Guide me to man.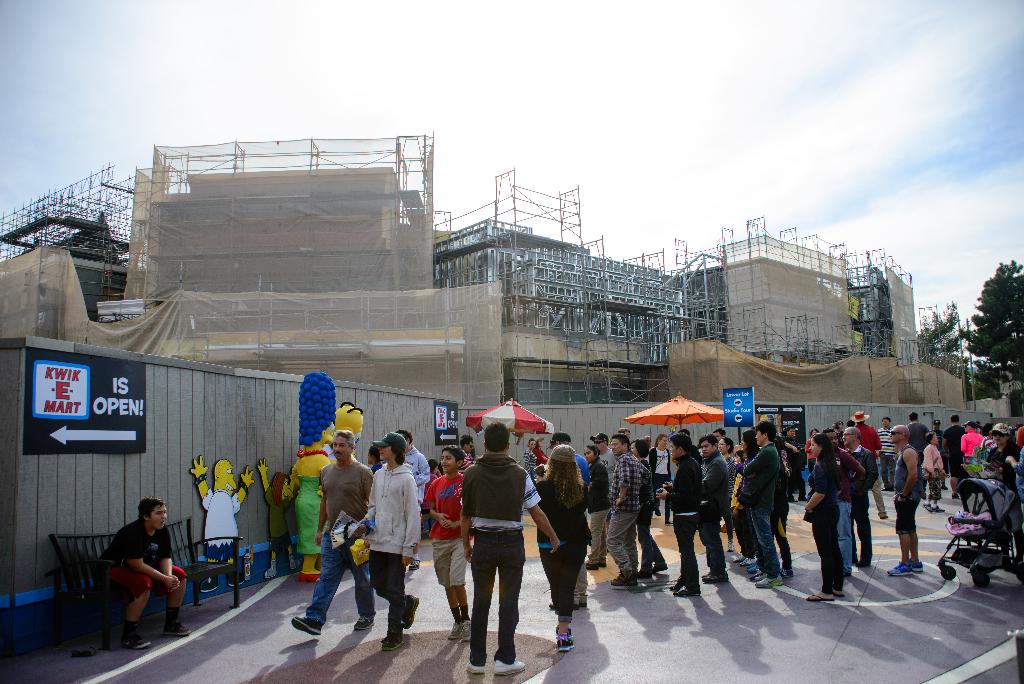
Guidance: crop(395, 428, 430, 571).
